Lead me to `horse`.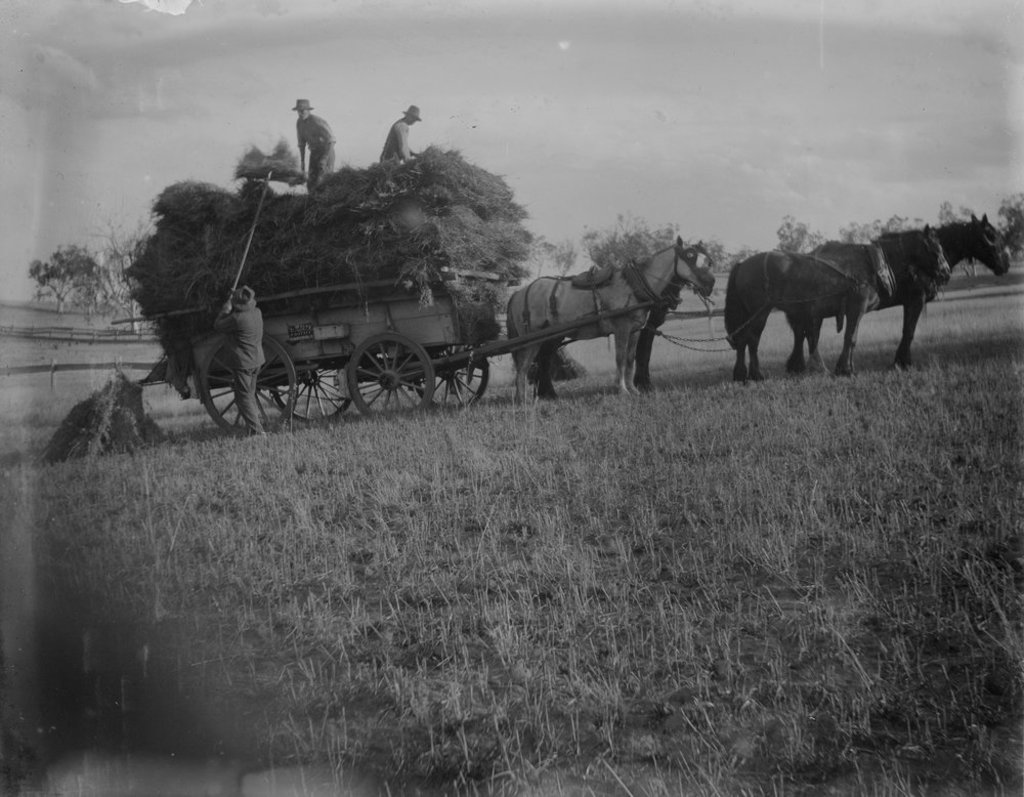
Lead to detection(796, 221, 951, 373).
